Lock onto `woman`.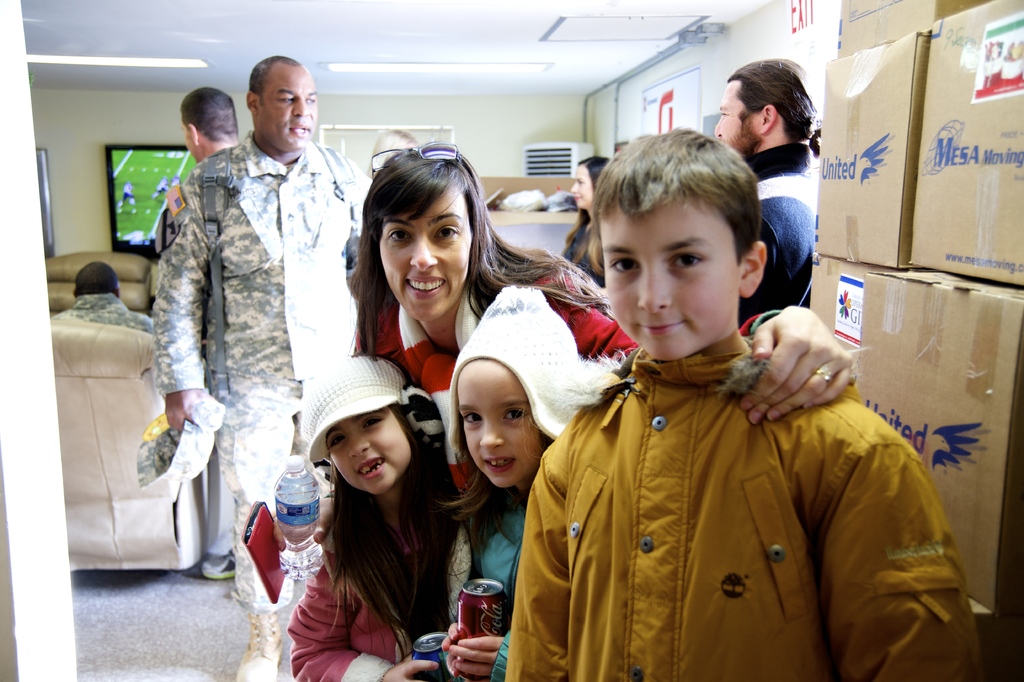
Locked: detection(555, 151, 609, 285).
